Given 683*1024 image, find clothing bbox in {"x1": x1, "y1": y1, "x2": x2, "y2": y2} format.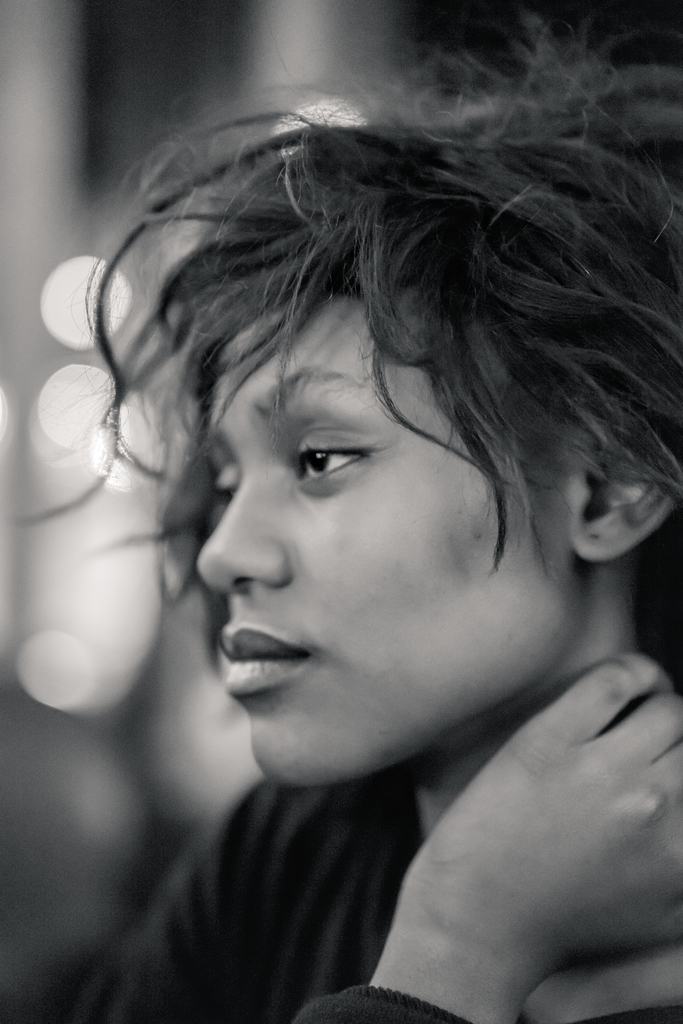
{"x1": 45, "y1": 775, "x2": 463, "y2": 1023}.
